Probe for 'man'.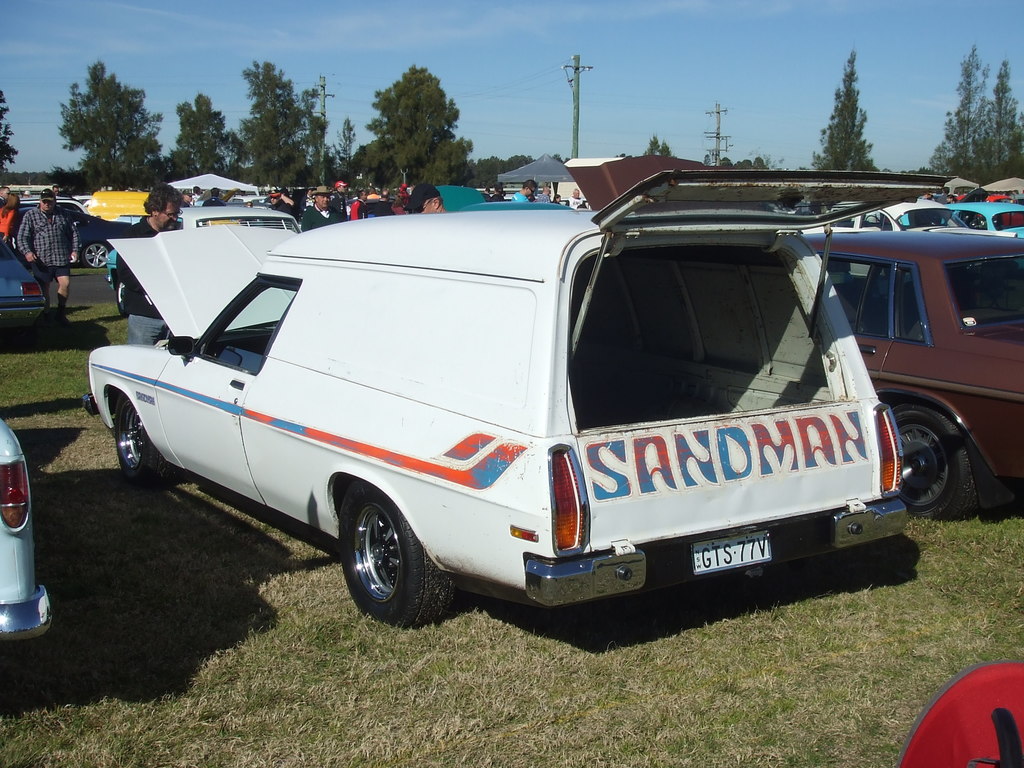
Probe result: bbox(376, 191, 392, 218).
